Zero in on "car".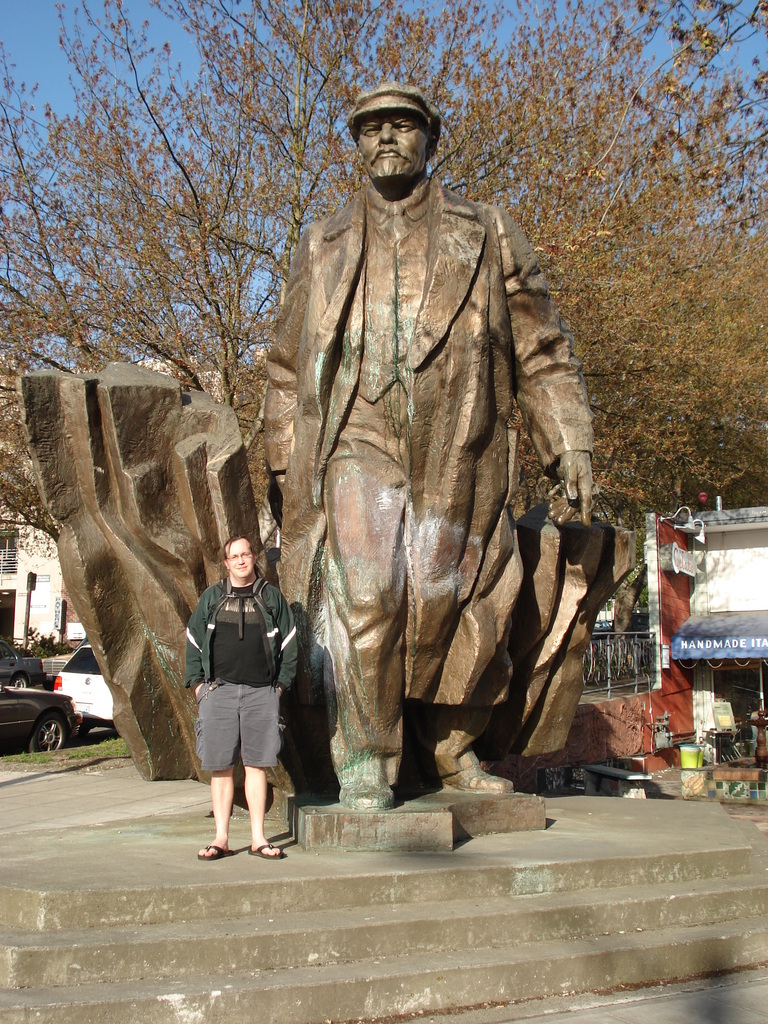
Zeroed in: 49/641/120/734.
